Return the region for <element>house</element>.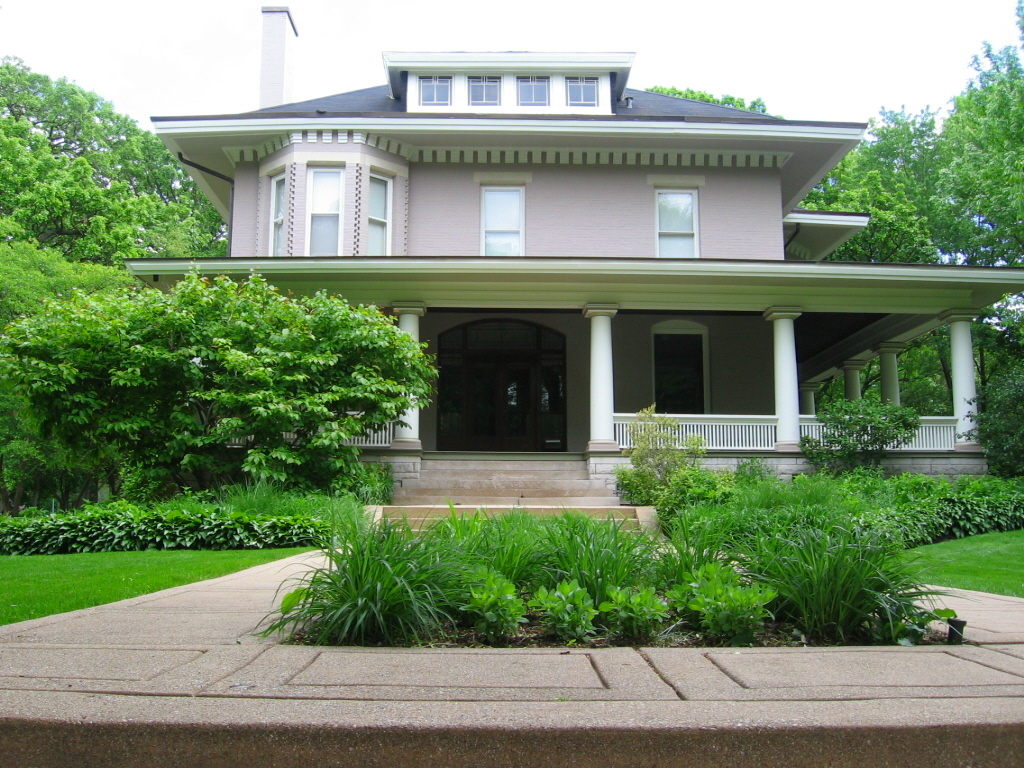
<box>124,4,1023,494</box>.
